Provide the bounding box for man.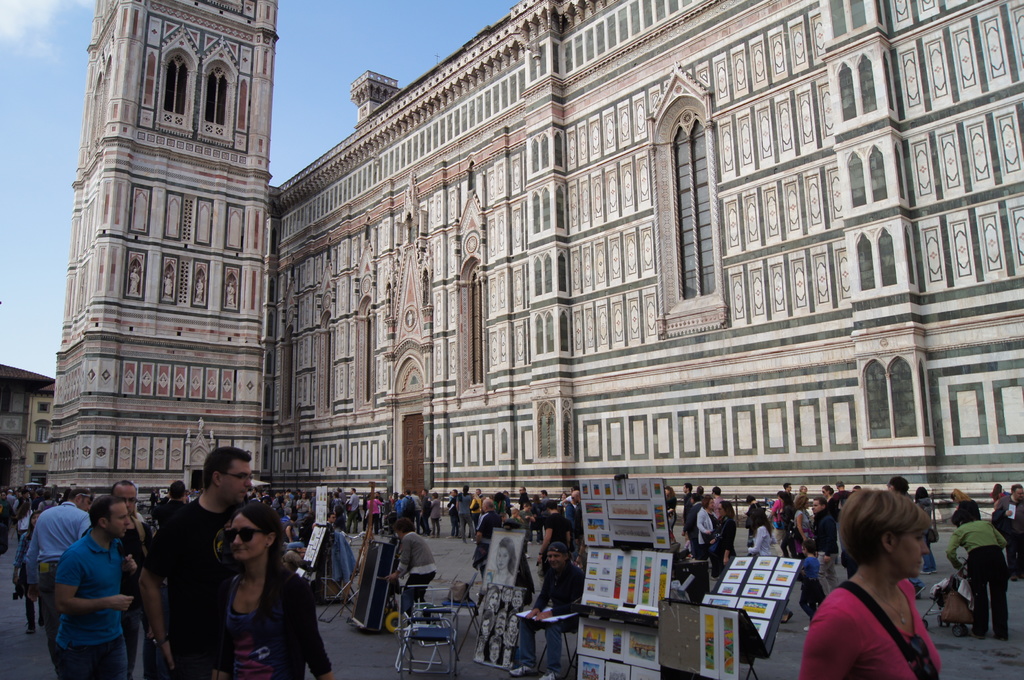
Rect(134, 446, 260, 679).
